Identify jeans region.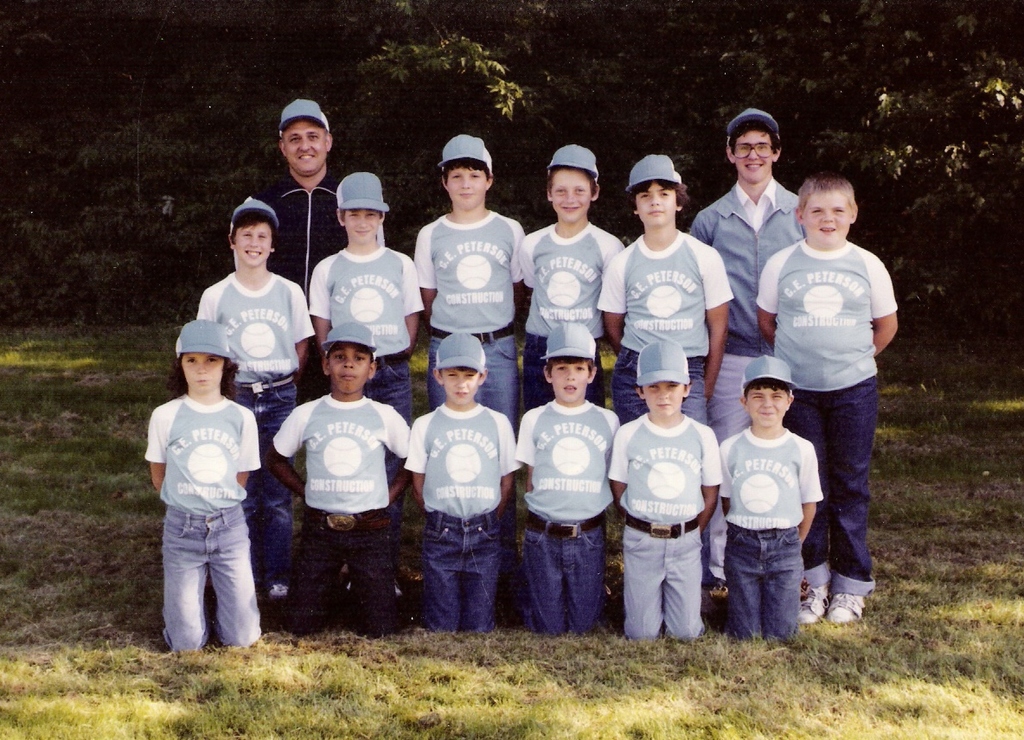
Region: (x1=623, y1=513, x2=704, y2=640).
